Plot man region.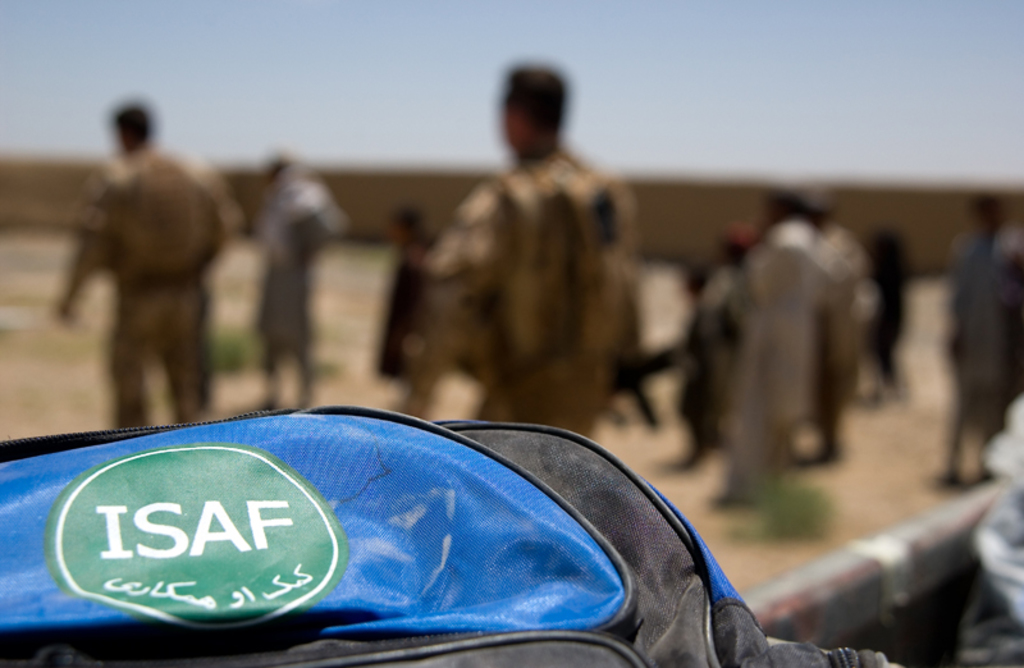
Plotted at {"x1": 390, "y1": 68, "x2": 669, "y2": 439}.
